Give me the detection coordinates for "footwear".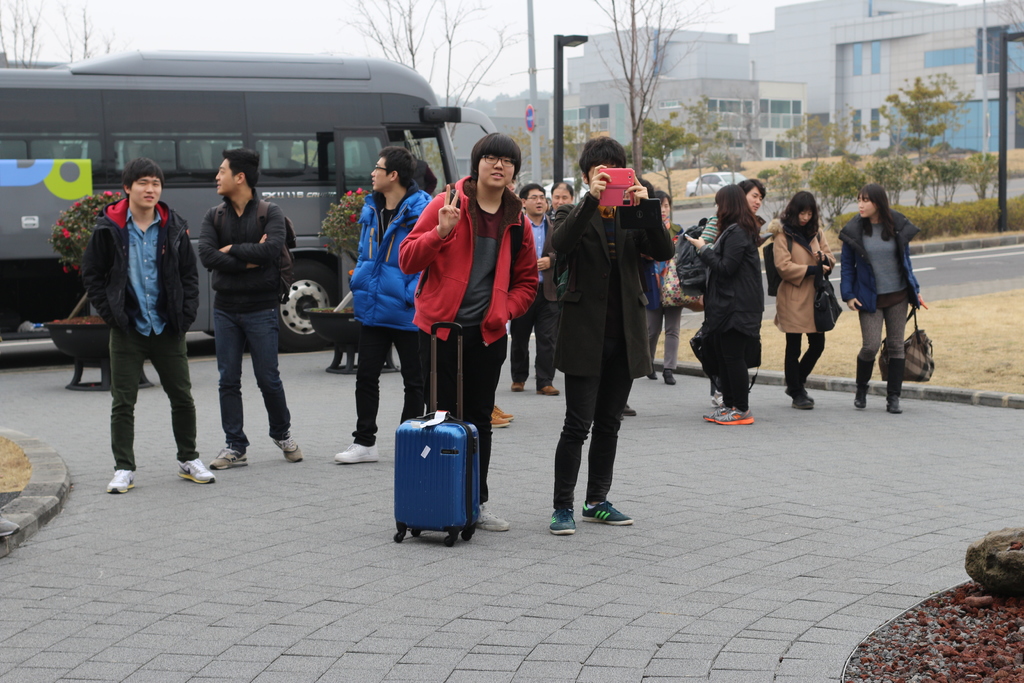
[left=475, top=508, right=510, bottom=533].
